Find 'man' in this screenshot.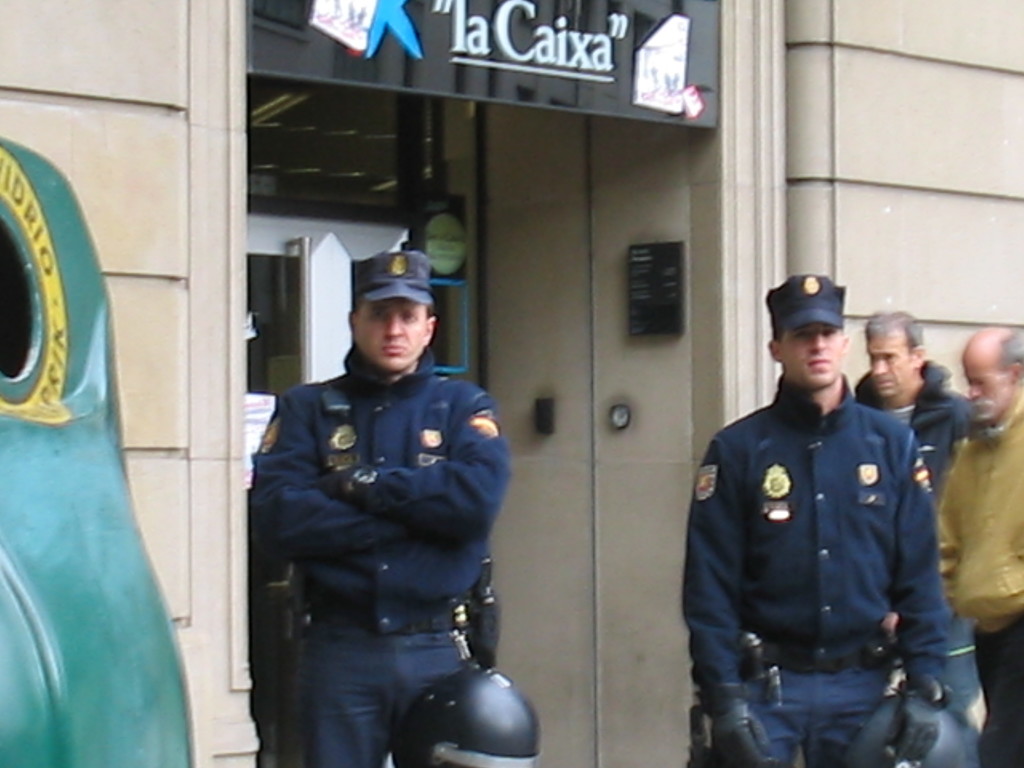
The bounding box for 'man' is left=926, top=326, right=1023, bottom=767.
